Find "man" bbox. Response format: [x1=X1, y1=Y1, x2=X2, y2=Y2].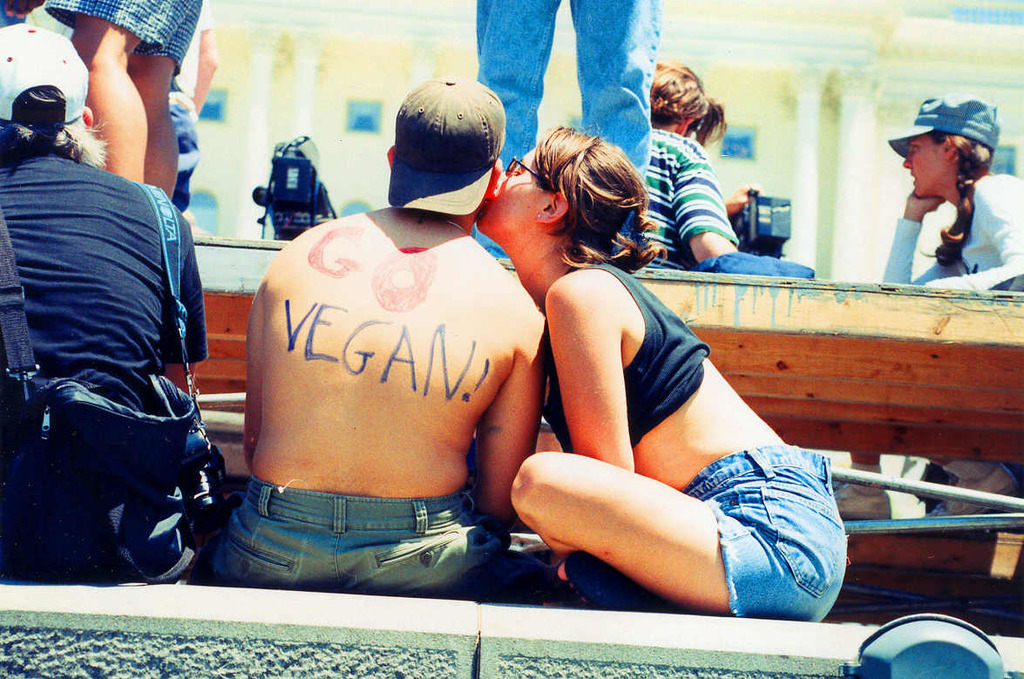
[x1=0, y1=24, x2=207, y2=583].
